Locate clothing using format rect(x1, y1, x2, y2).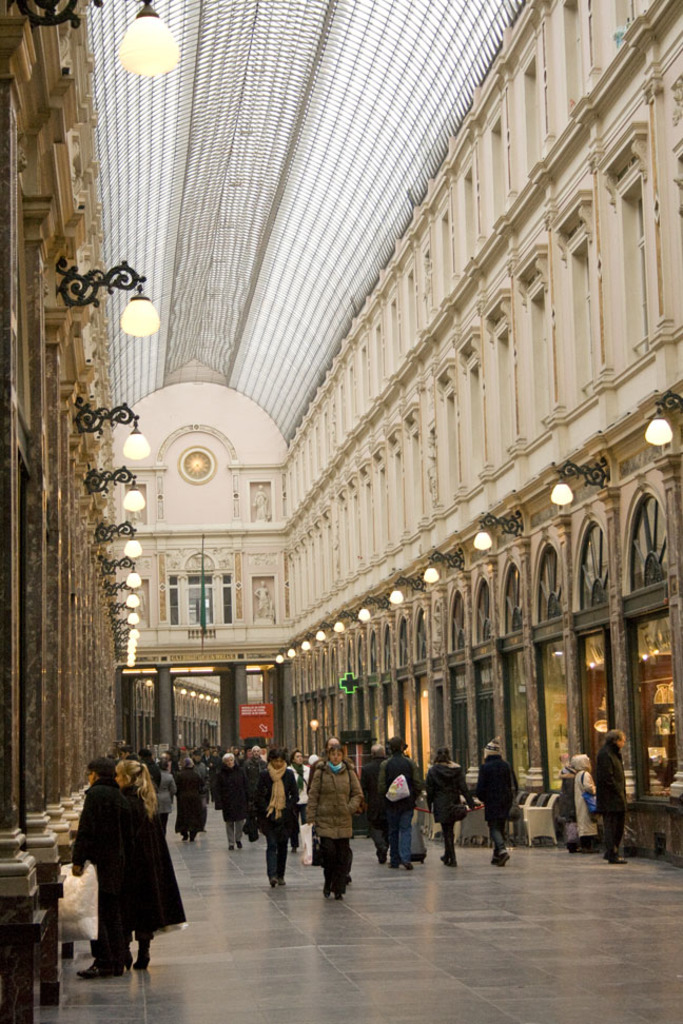
rect(252, 760, 301, 879).
